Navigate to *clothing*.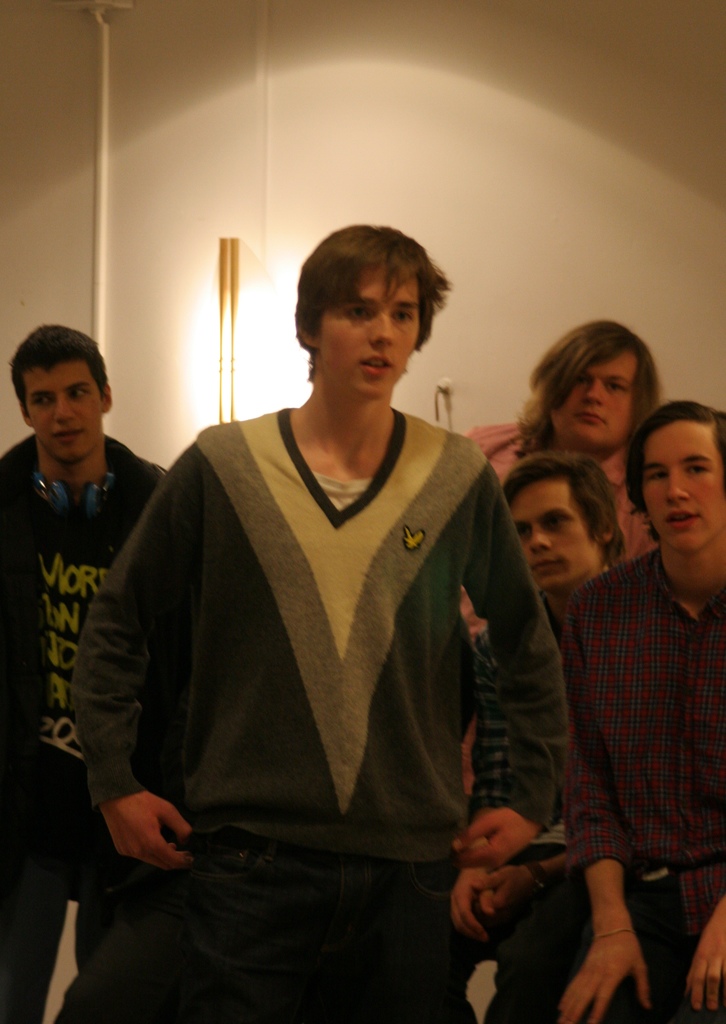
Navigation target: 121:388:558:954.
